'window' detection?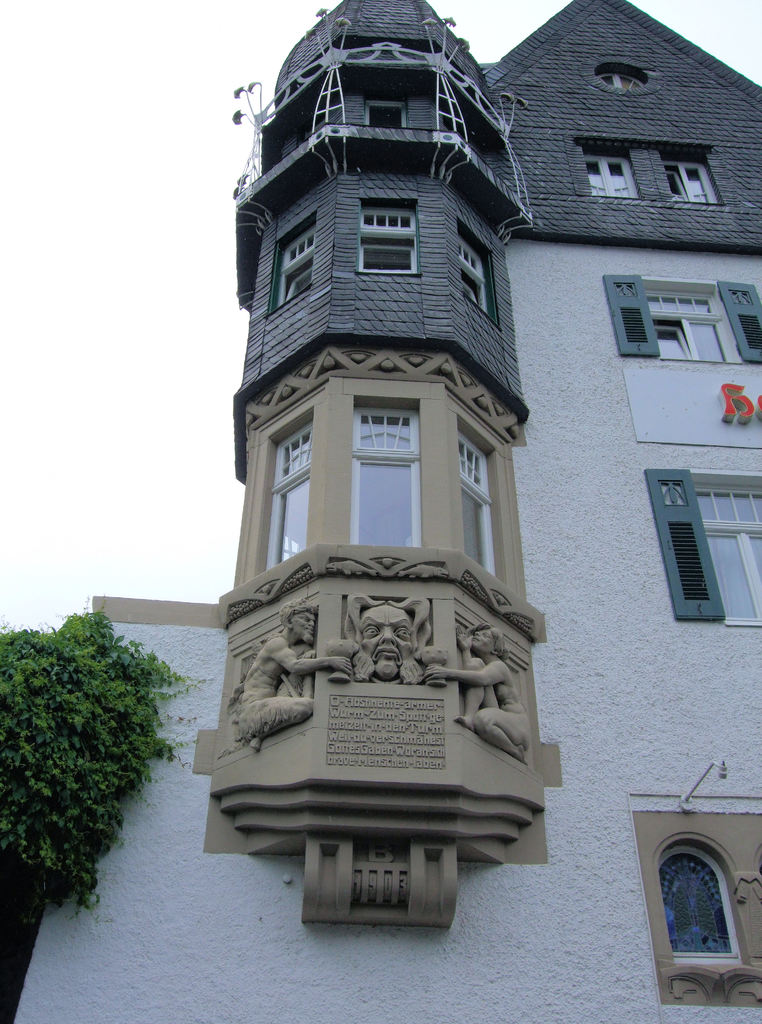
region(276, 228, 316, 309)
